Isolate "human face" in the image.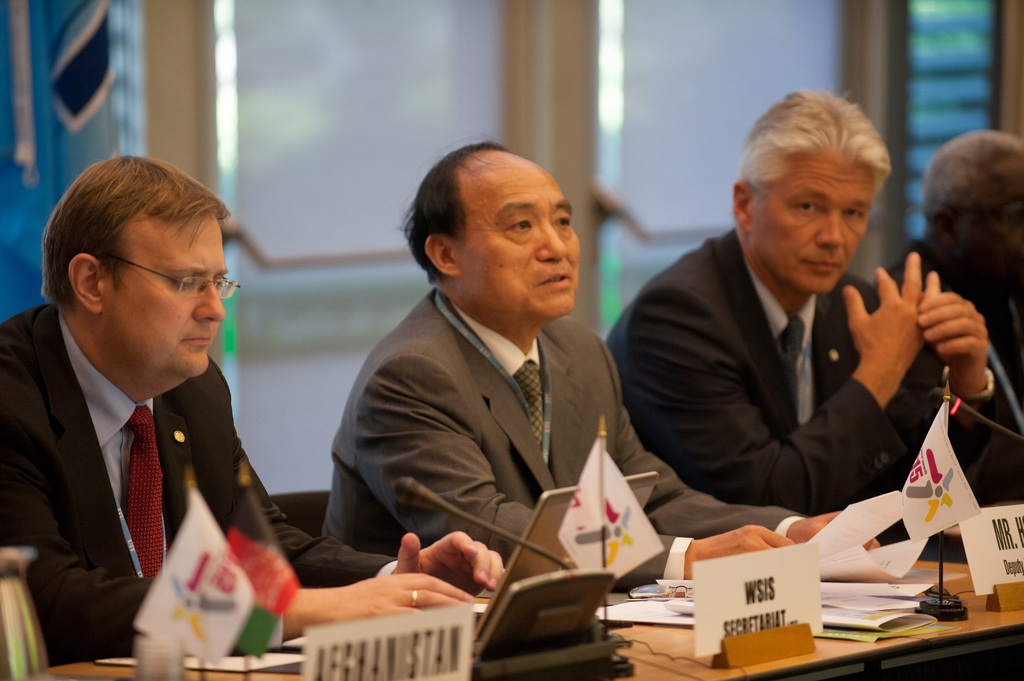
Isolated region: pyautogui.locateOnScreen(101, 214, 223, 386).
